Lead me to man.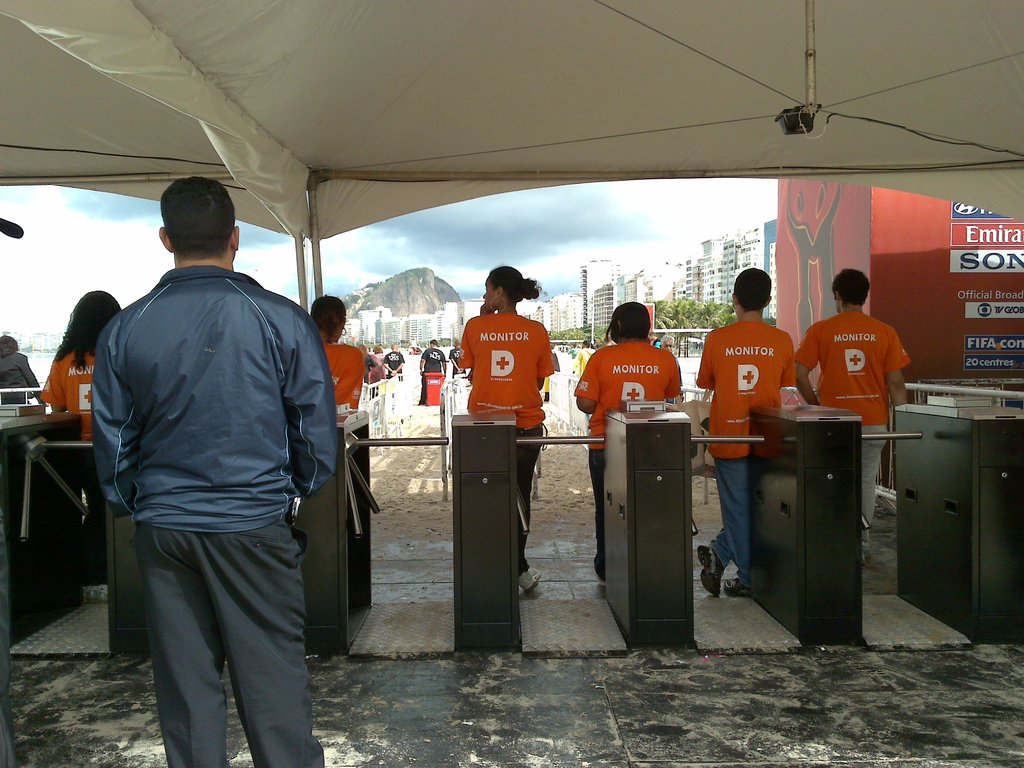
Lead to crop(88, 175, 333, 767).
